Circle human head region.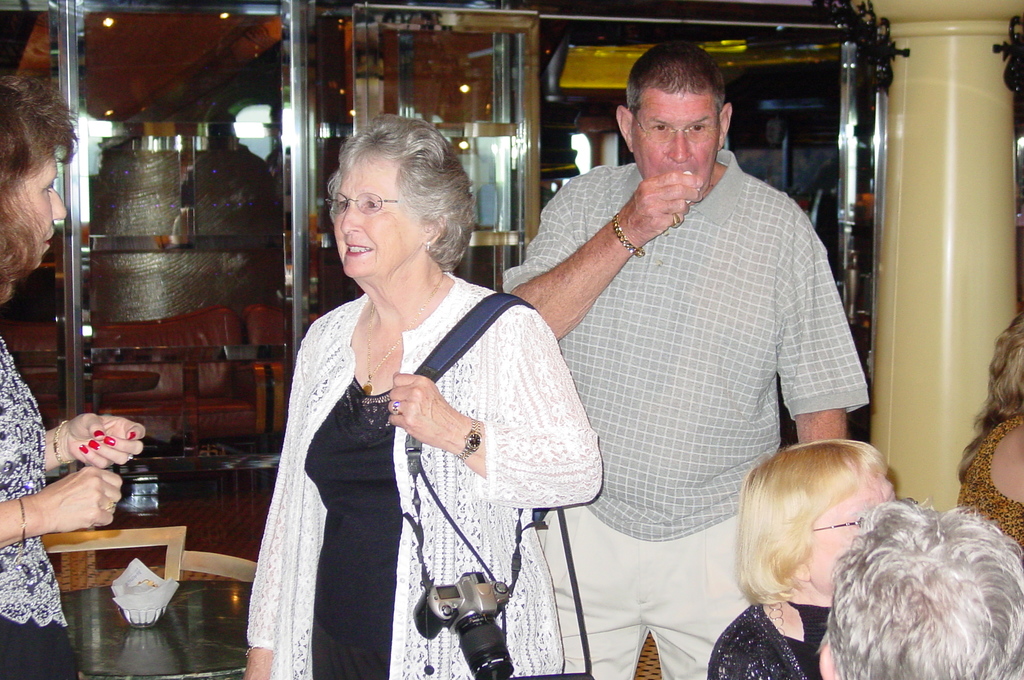
Region: x1=0, y1=77, x2=69, y2=296.
